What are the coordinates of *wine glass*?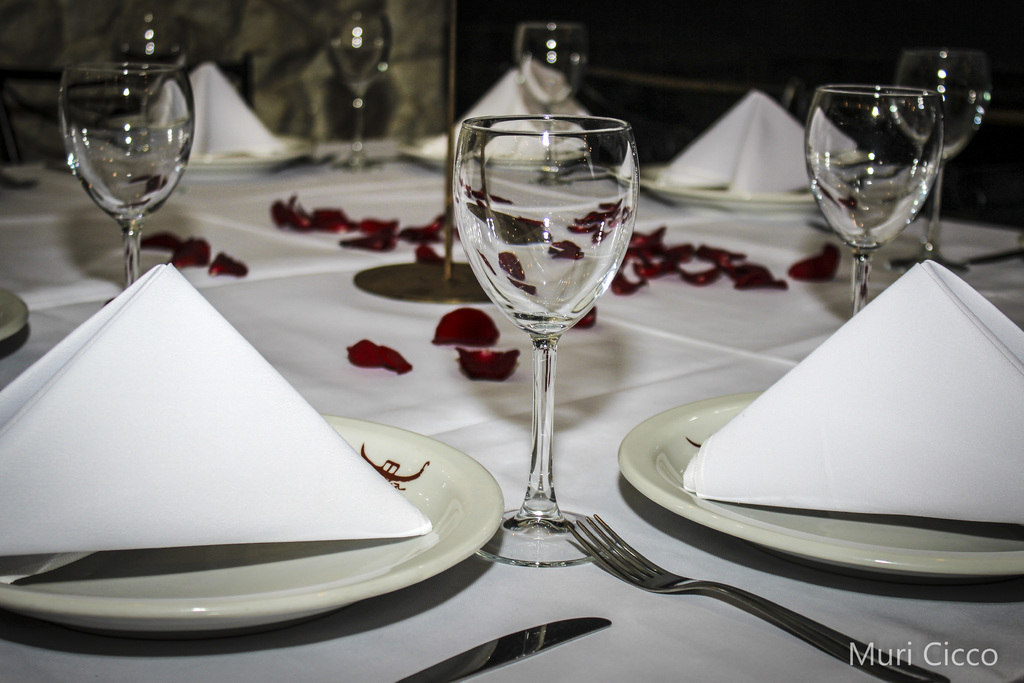
[left=451, top=113, right=639, bottom=566].
